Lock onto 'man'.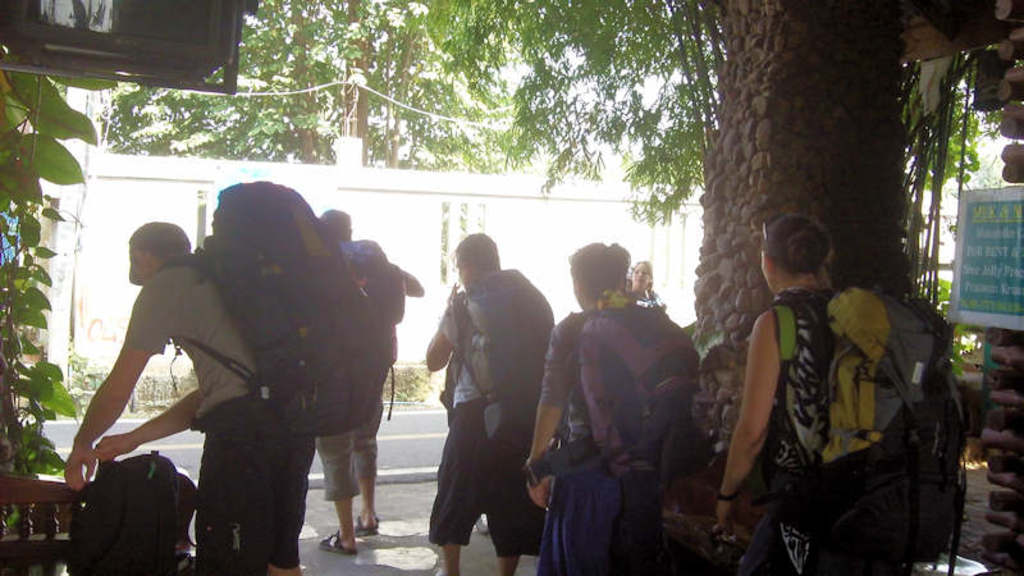
Locked: 316/207/425/549.
